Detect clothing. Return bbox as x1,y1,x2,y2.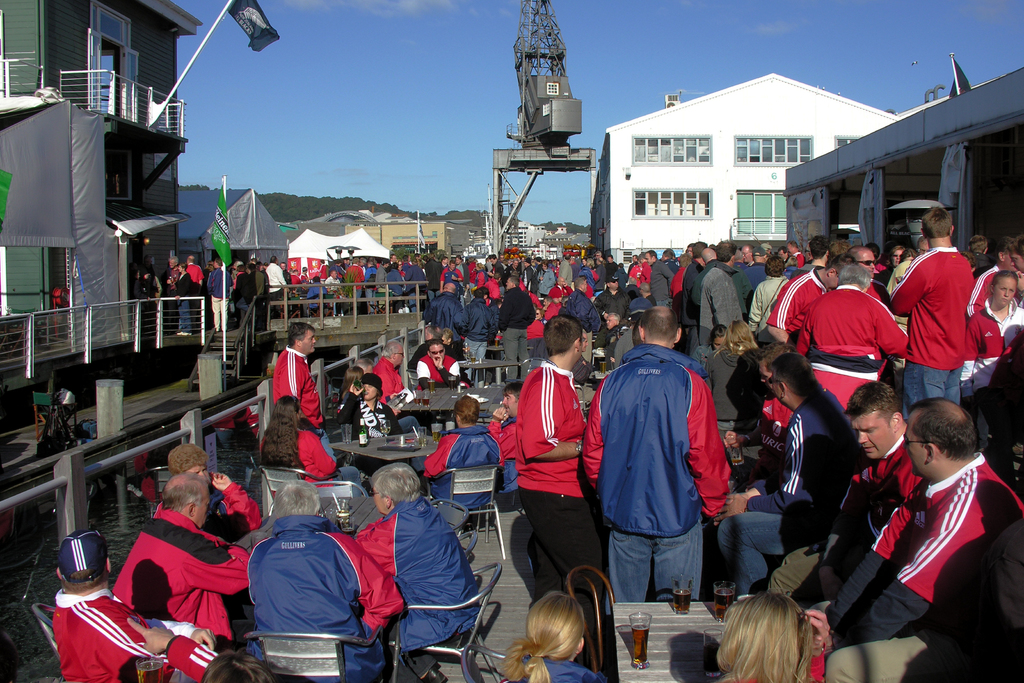
332,511,477,661.
